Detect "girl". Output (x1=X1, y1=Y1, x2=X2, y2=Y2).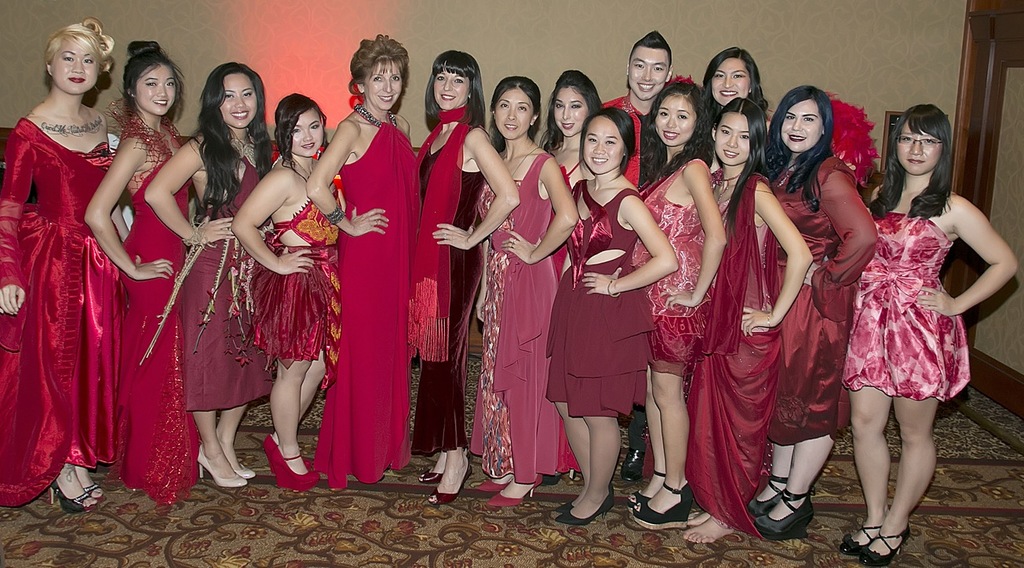
(x1=83, y1=40, x2=193, y2=503).
